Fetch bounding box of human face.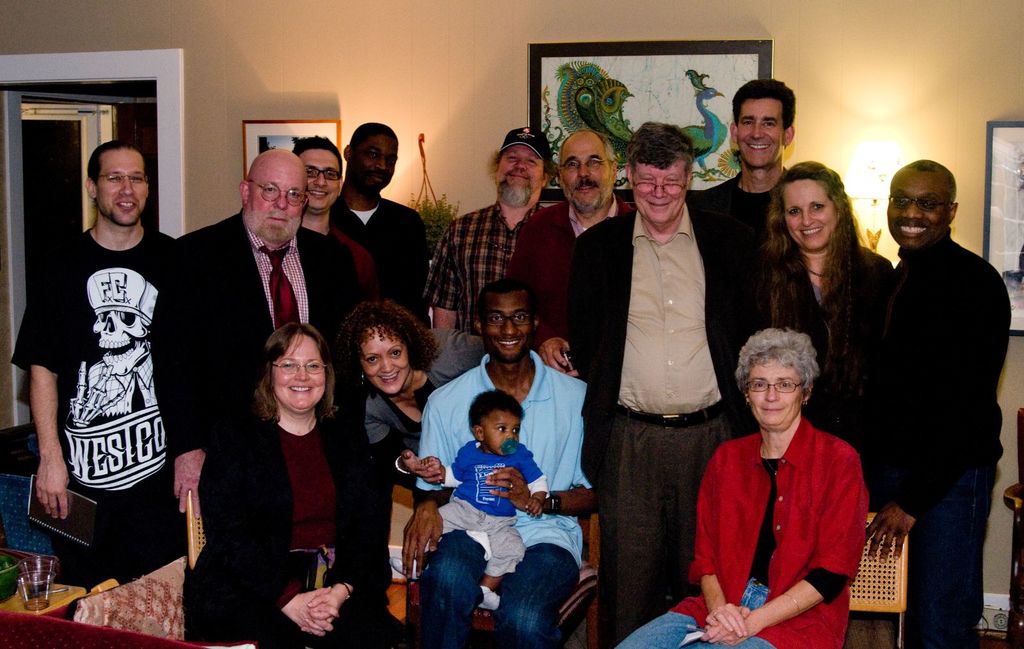
Bbox: <box>483,293,532,364</box>.
